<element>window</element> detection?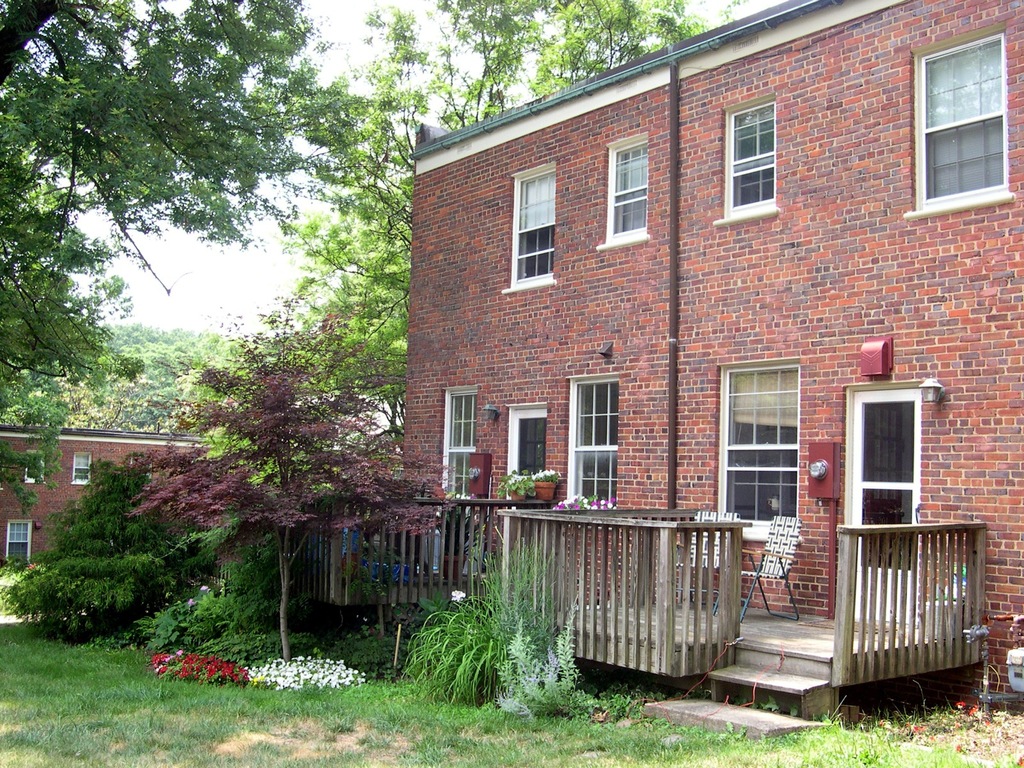
x1=600, y1=131, x2=647, y2=245
